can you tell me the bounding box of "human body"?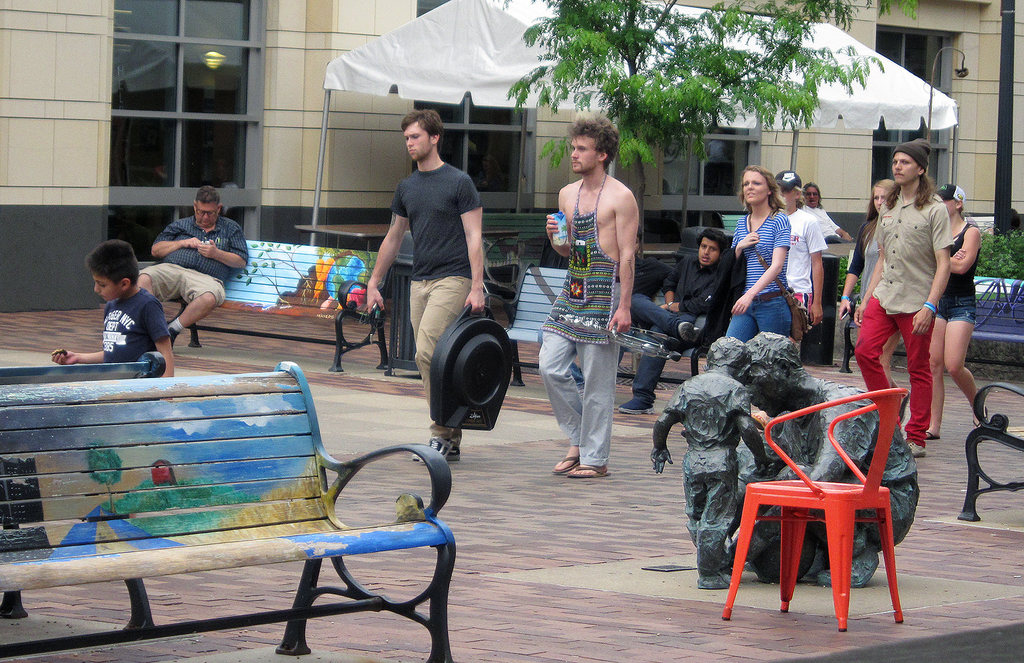
809 205 855 240.
